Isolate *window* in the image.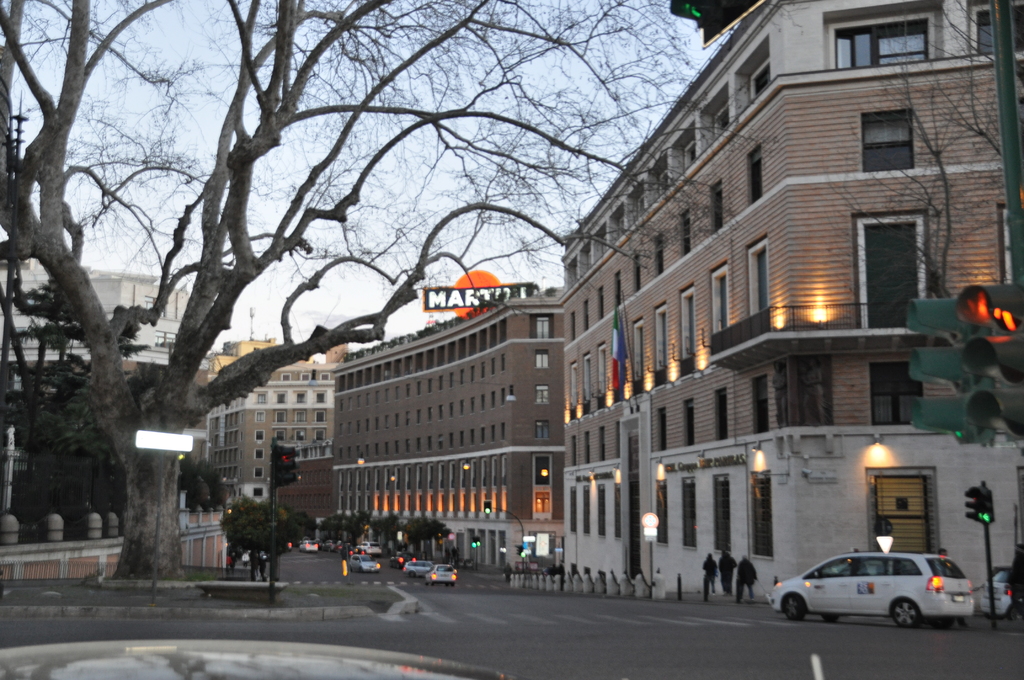
Isolated region: [x1=743, y1=61, x2=769, y2=99].
